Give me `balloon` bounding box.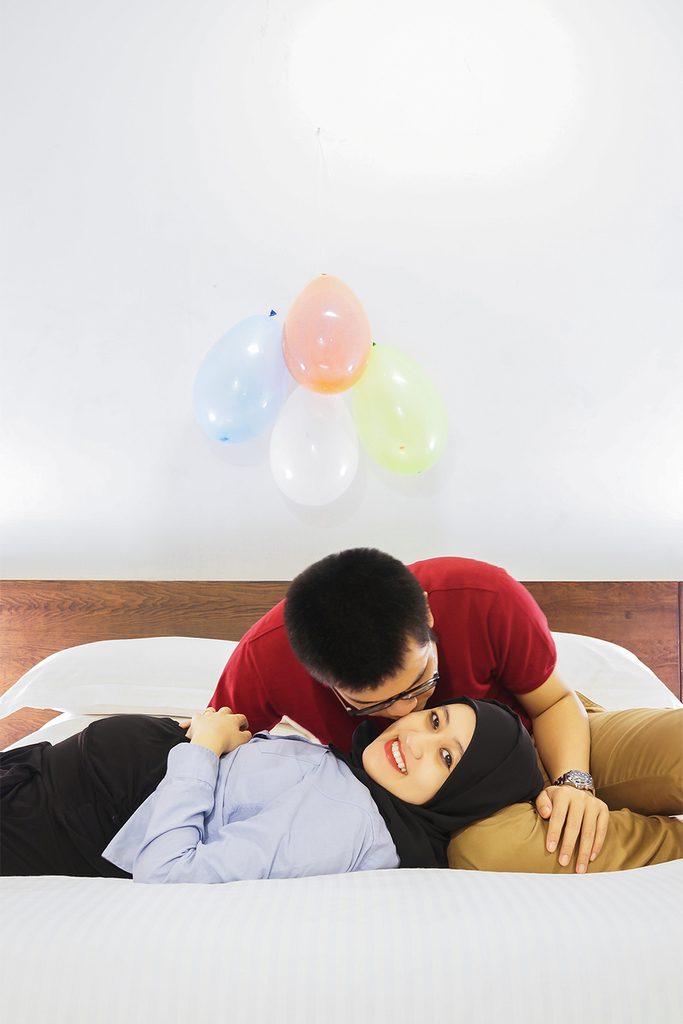
rect(267, 382, 356, 505).
